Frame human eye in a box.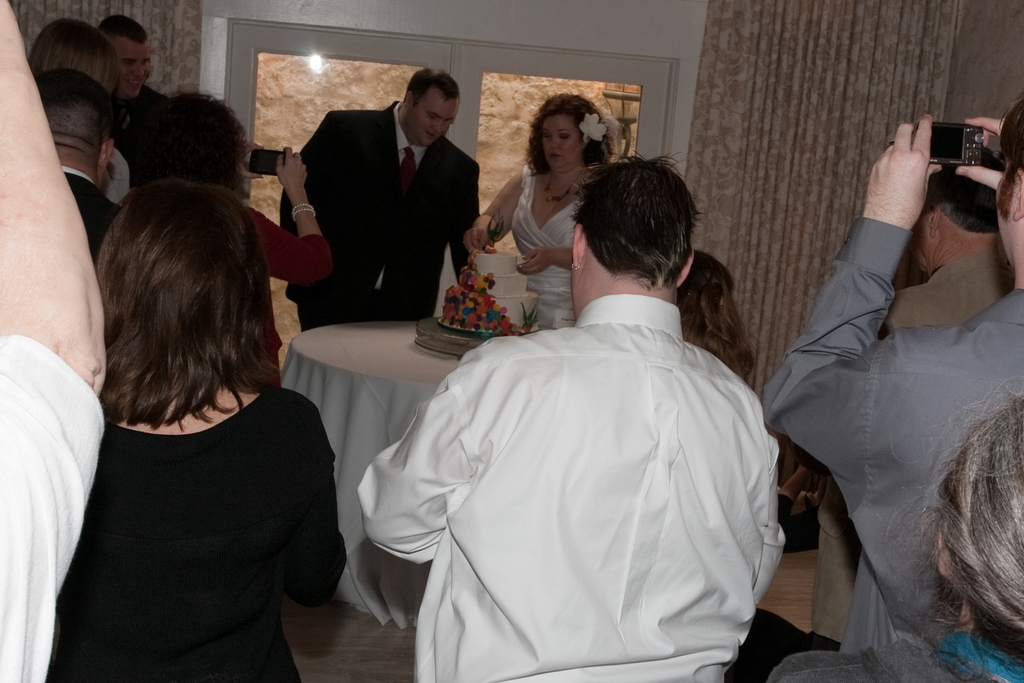
445/120/451/125.
